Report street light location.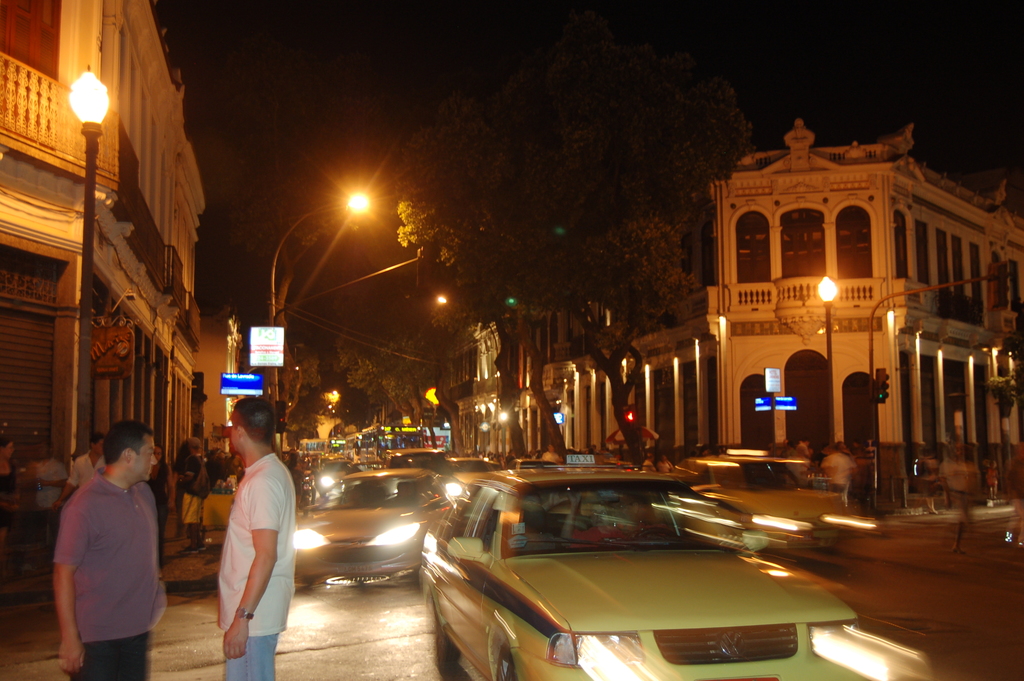
Report: <box>61,63,112,455</box>.
